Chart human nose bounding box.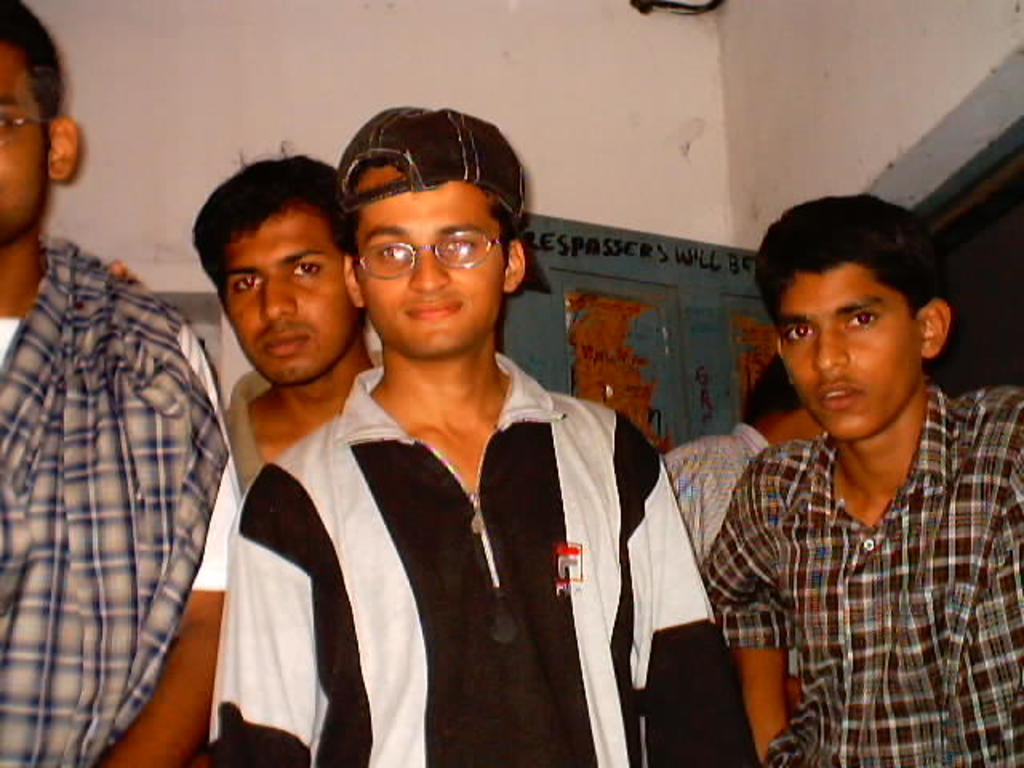
Charted: (814, 323, 853, 376).
